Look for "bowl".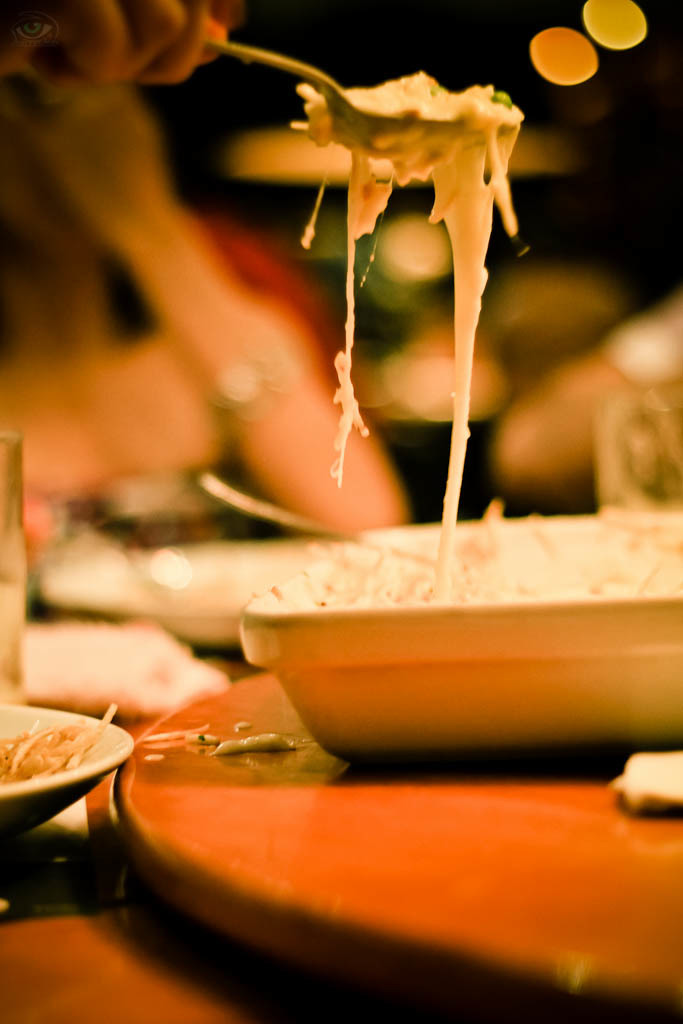
Found: pyautogui.locateOnScreen(235, 493, 670, 764).
